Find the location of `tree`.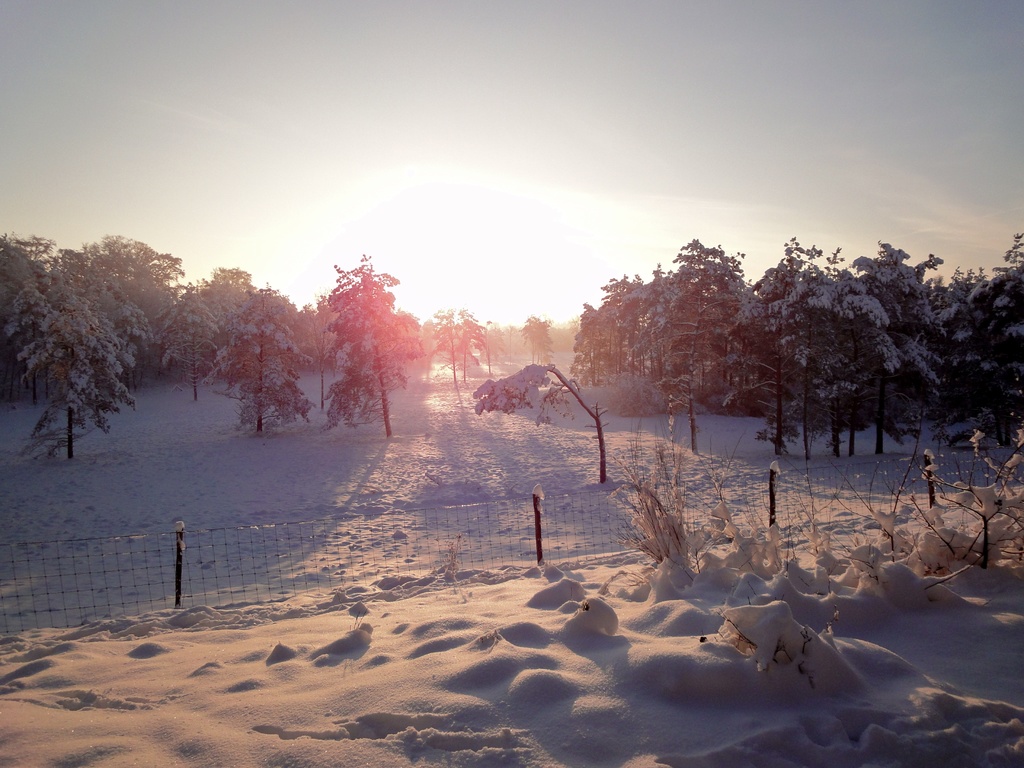
Location: 943/229/1023/430.
